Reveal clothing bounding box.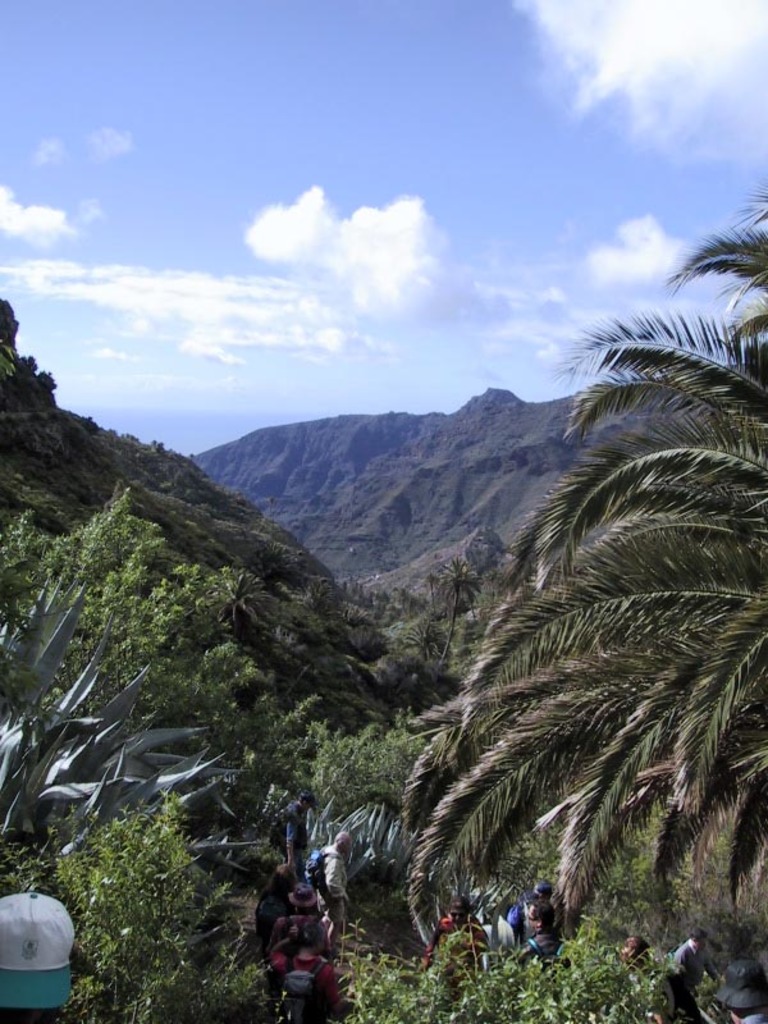
Revealed: <region>666, 941, 713, 1023</region>.
